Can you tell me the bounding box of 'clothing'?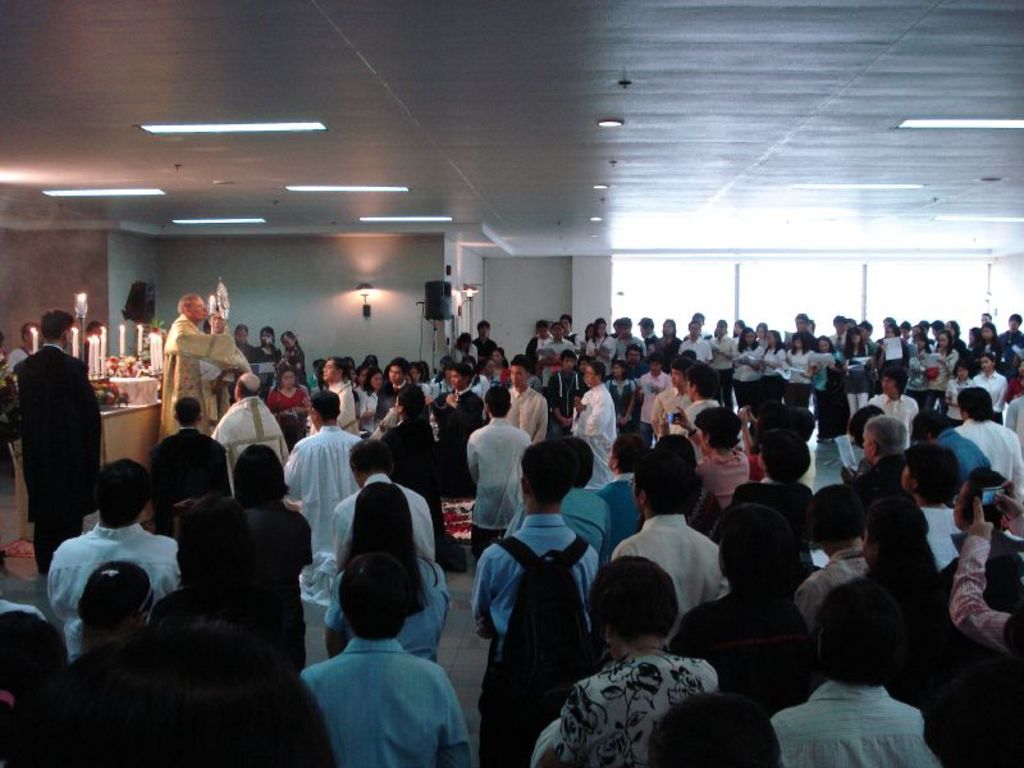
<bbox>283, 426, 366, 561</bbox>.
